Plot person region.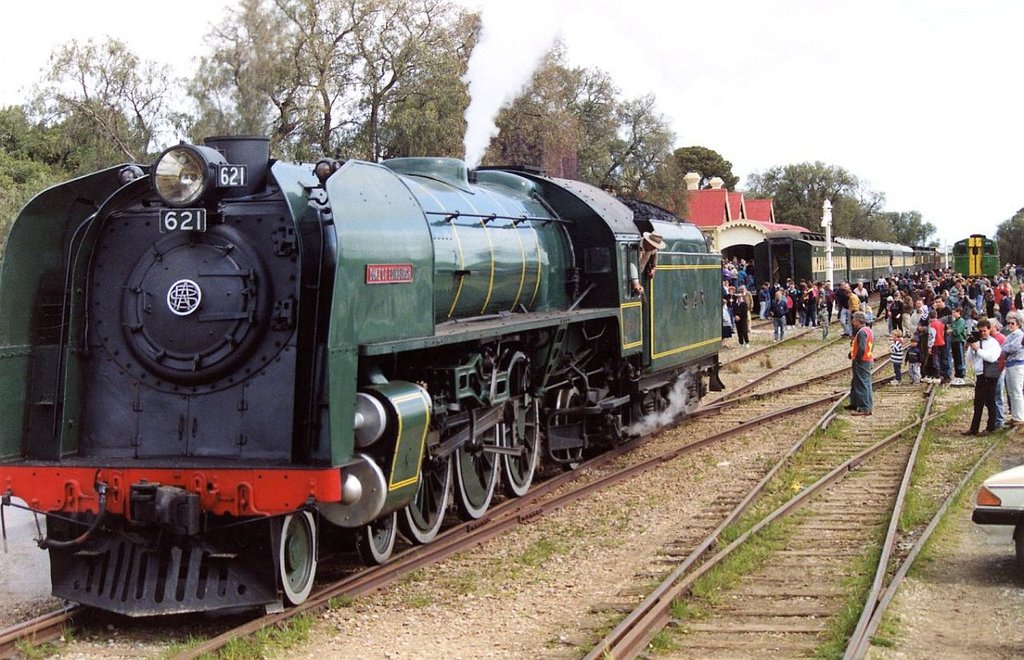
Plotted at l=728, t=258, r=733, b=277.
